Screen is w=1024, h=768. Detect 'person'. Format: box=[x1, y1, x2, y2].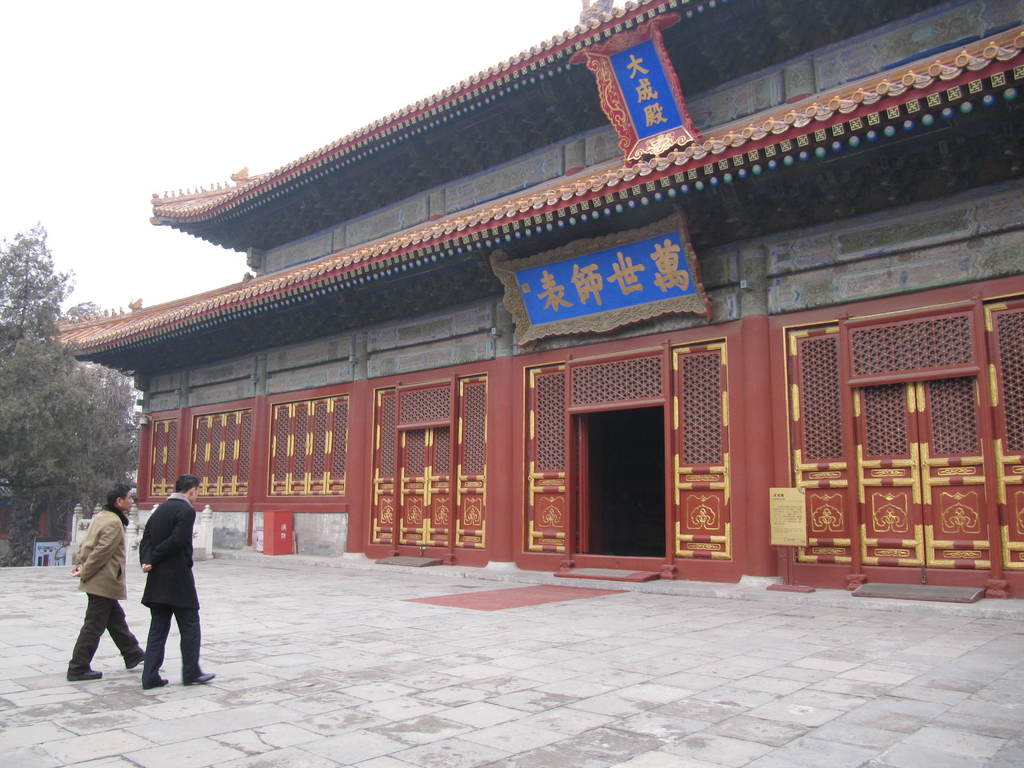
box=[130, 465, 196, 695].
